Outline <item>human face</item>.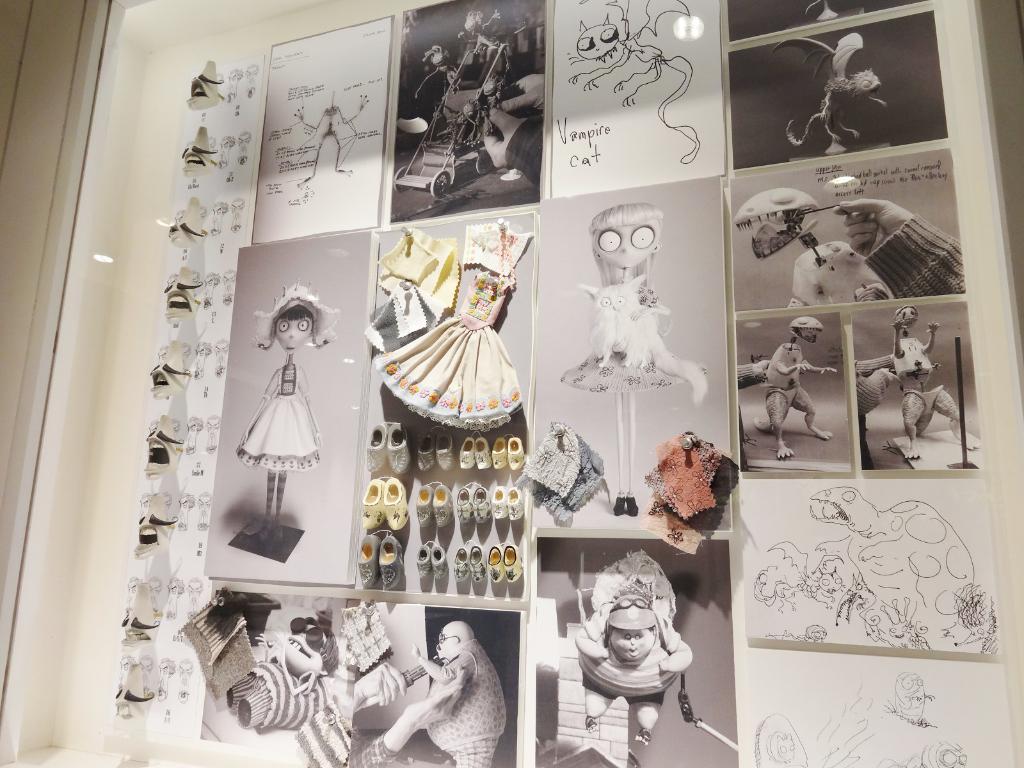
Outline: detection(596, 227, 658, 268).
